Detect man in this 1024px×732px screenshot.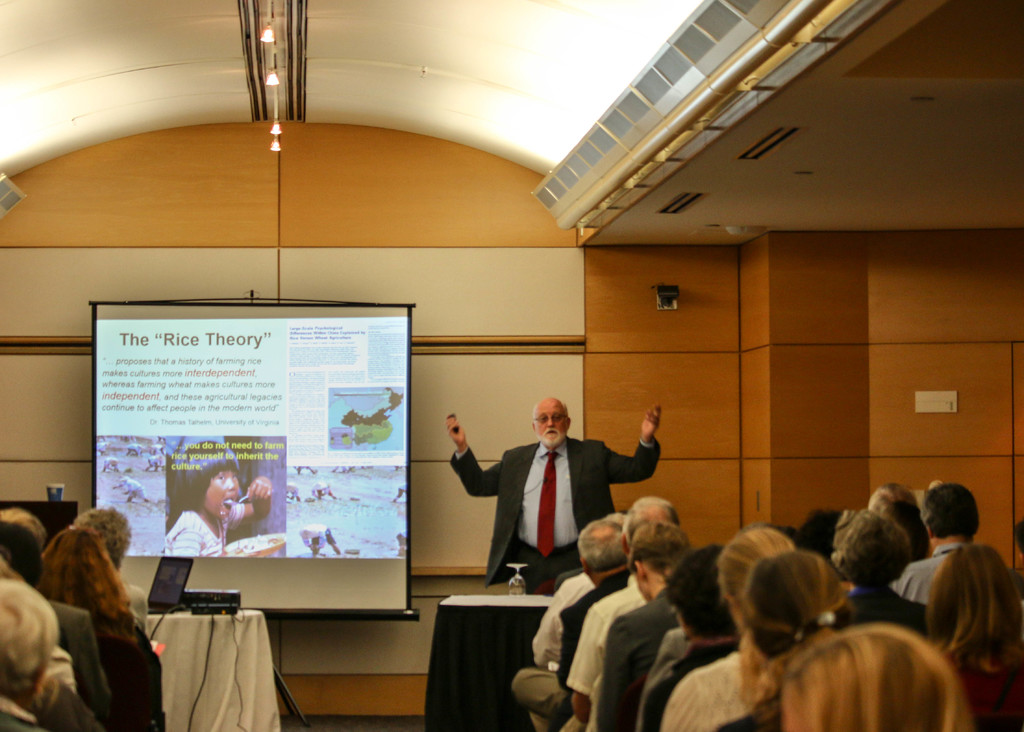
Detection: (663,523,802,731).
